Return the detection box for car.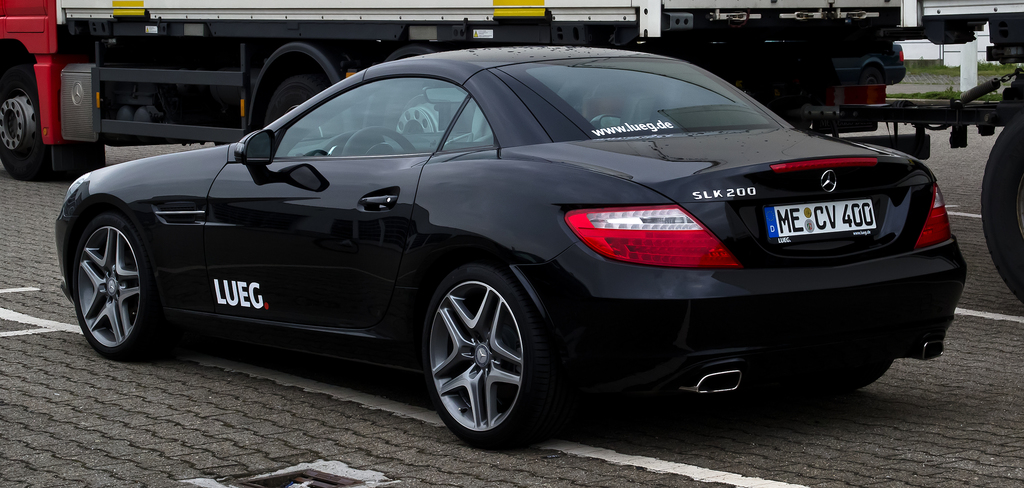
[51, 43, 968, 451].
